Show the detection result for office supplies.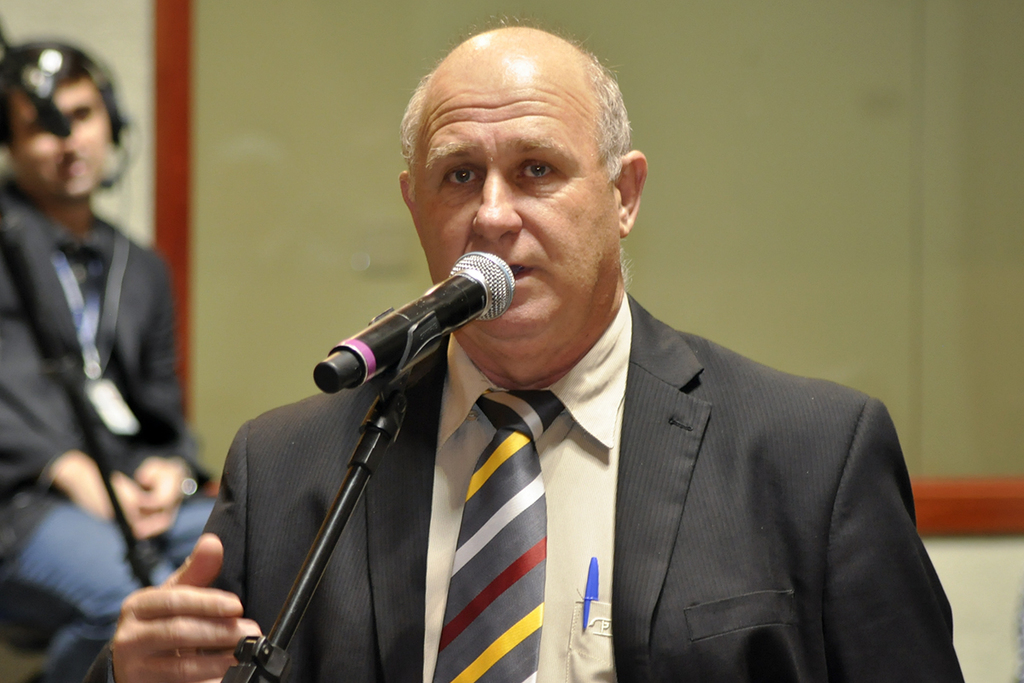
[left=579, top=557, right=596, bottom=629].
